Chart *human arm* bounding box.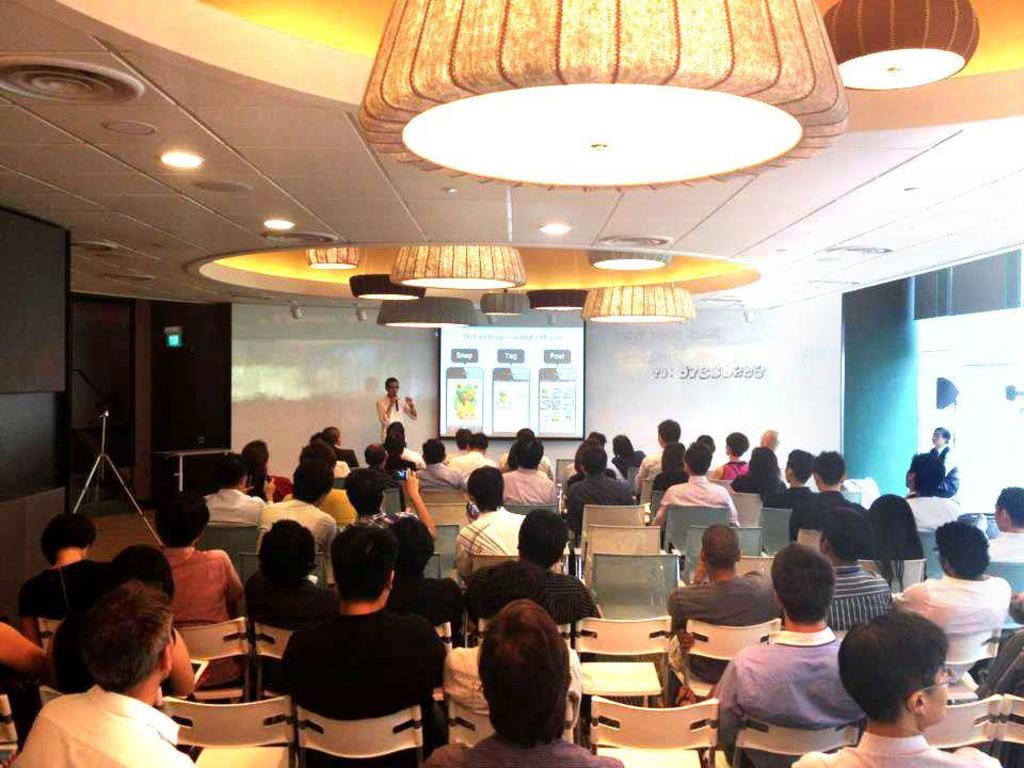
Charted: [630,460,660,497].
